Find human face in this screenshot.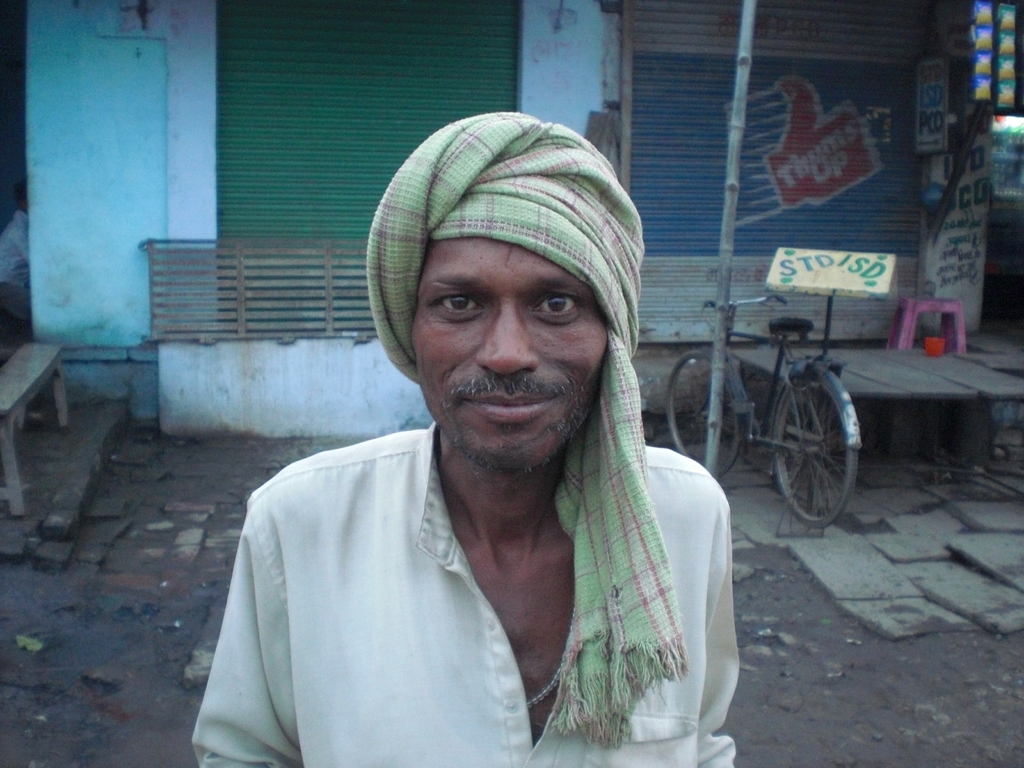
The bounding box for human face is <region>410, 233, 612, 470</region>.
